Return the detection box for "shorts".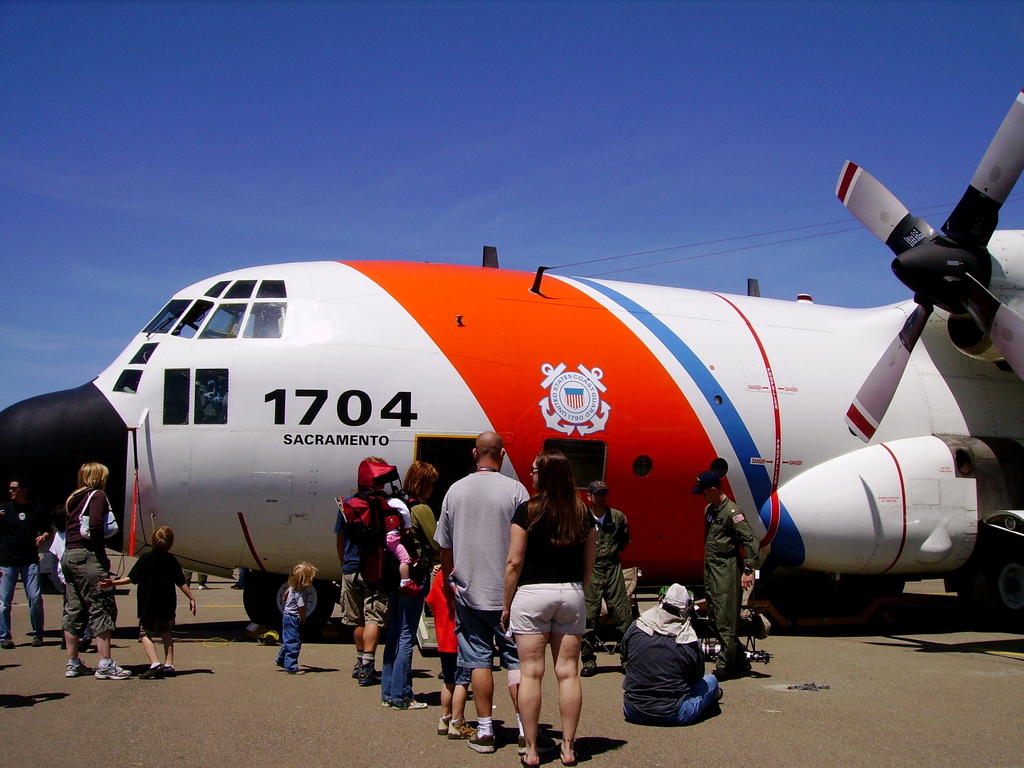
crop(512, 585, 586, 636).
